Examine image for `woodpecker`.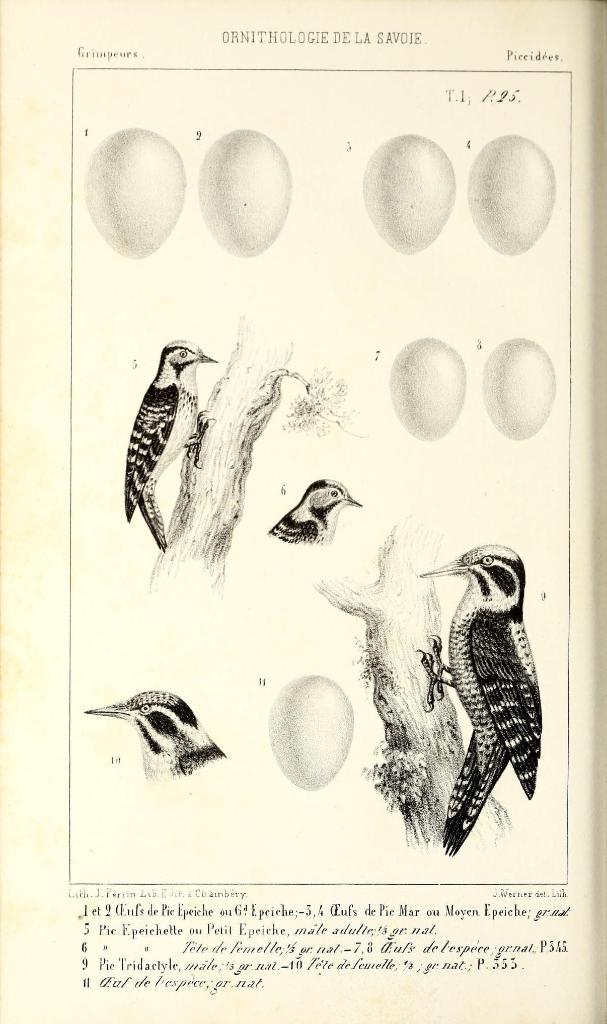
Examination result: <box>417,545,551,844</box>.
